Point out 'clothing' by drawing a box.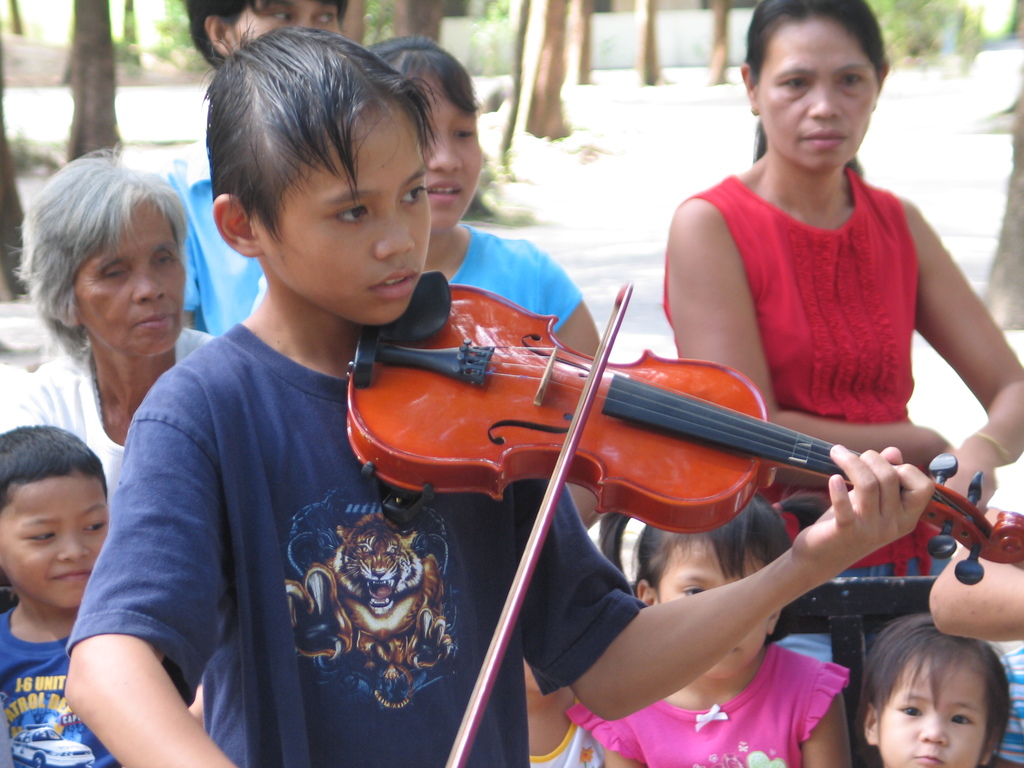
select_region(0, 332, 215, 489).
